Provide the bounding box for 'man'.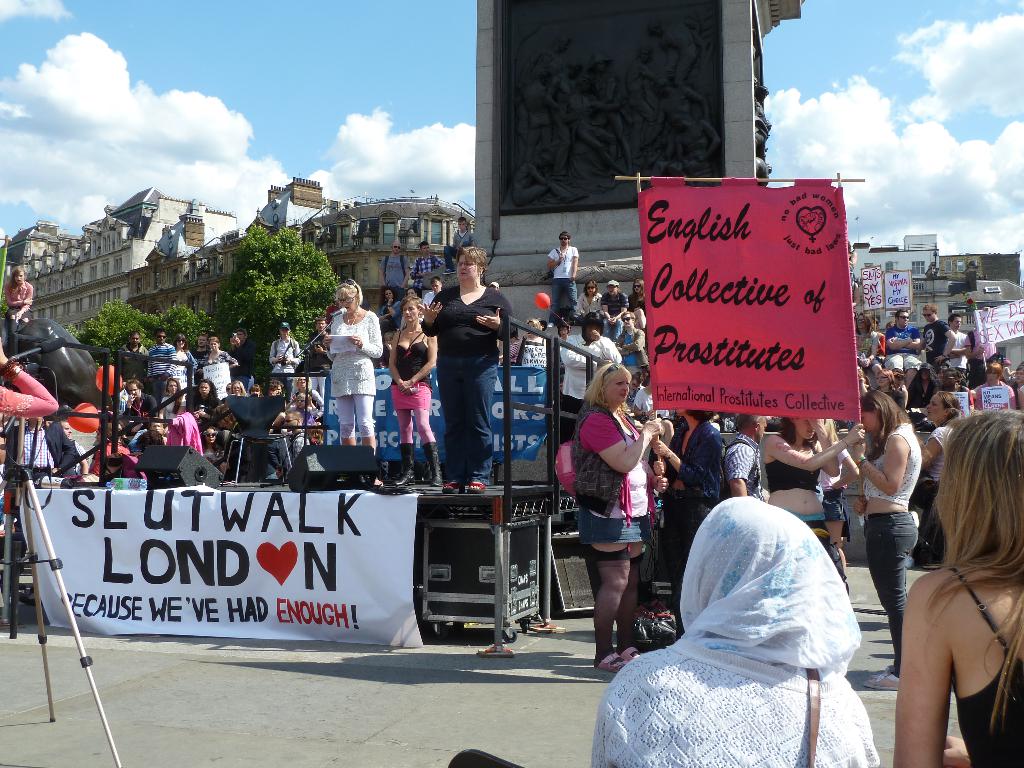
[380, 243, 409, 300].
